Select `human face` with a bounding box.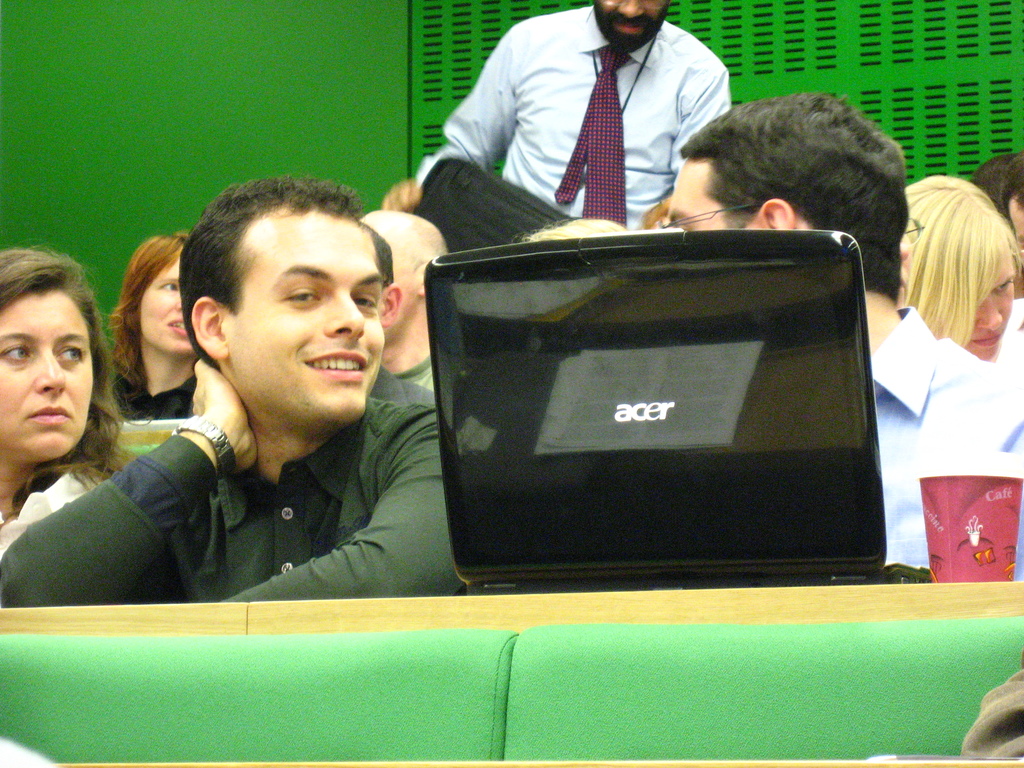
x1=138, y1=245, x2=196, y2=359.
